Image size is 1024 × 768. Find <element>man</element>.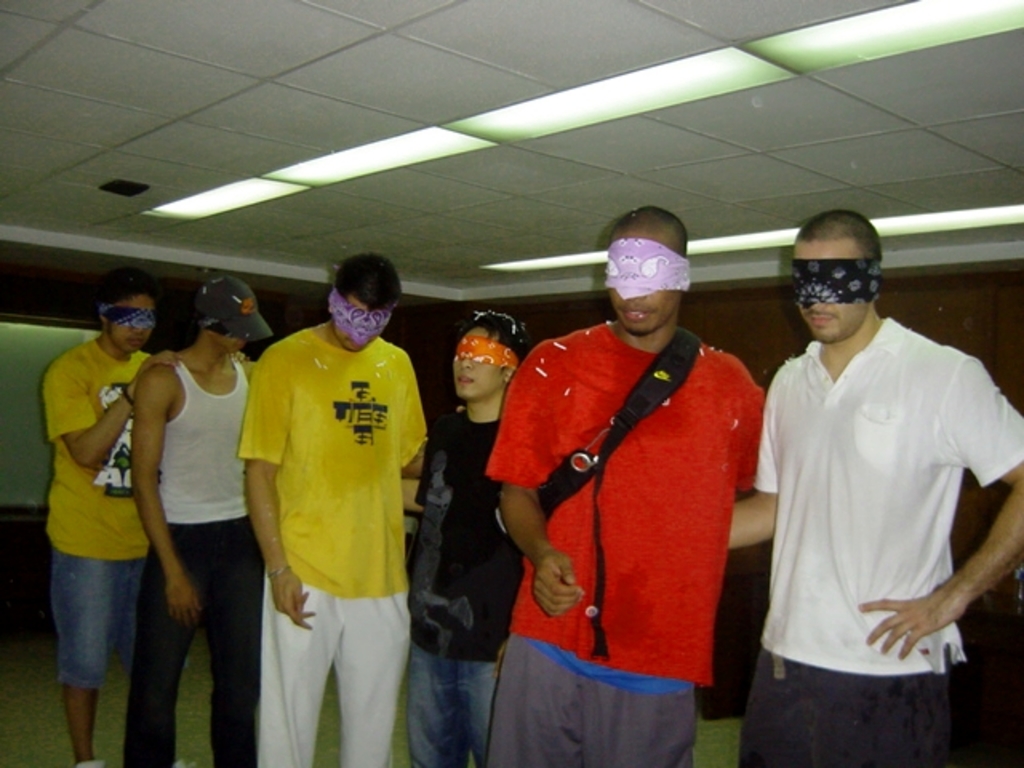
crop(725, 208, 1022, 766).
